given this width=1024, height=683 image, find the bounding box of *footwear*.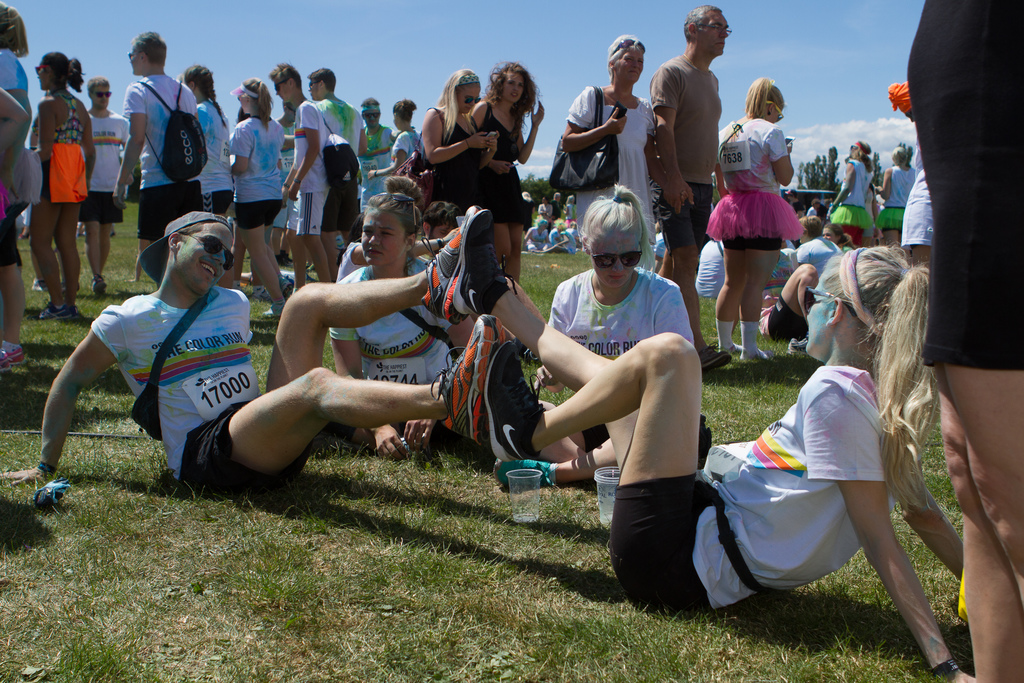
left=789, top=336, right=811, bottom=352.
